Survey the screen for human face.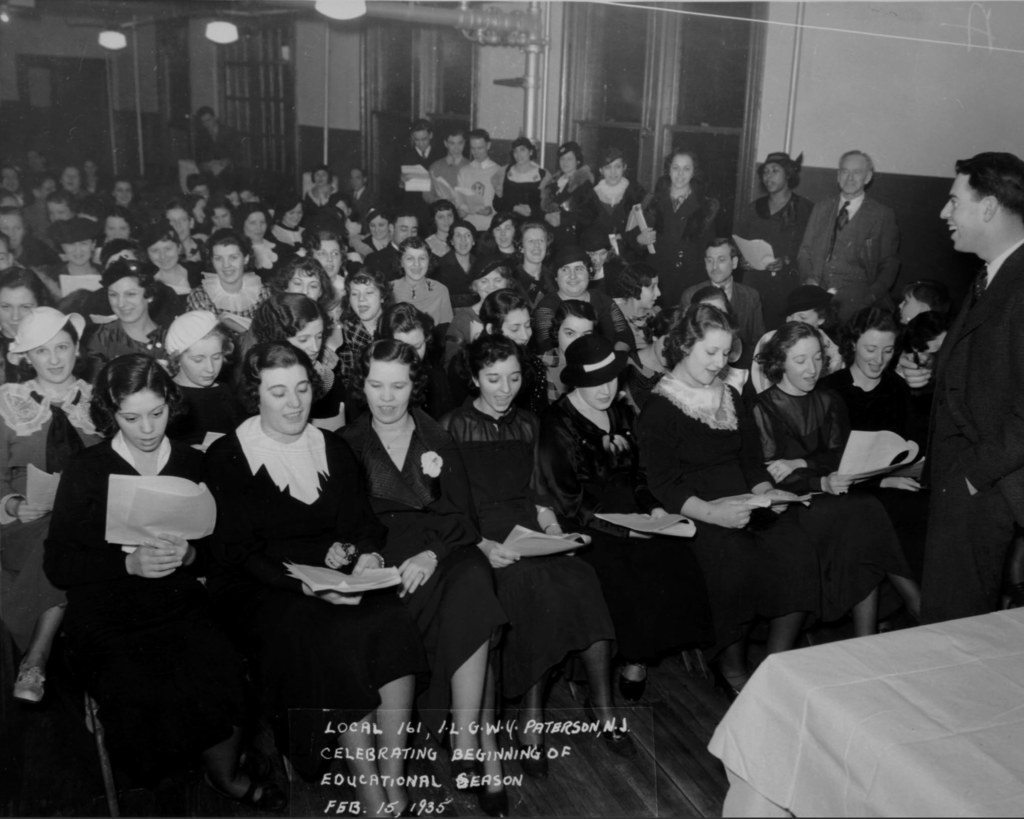
Survey found: [641, 278, 663, 309].
